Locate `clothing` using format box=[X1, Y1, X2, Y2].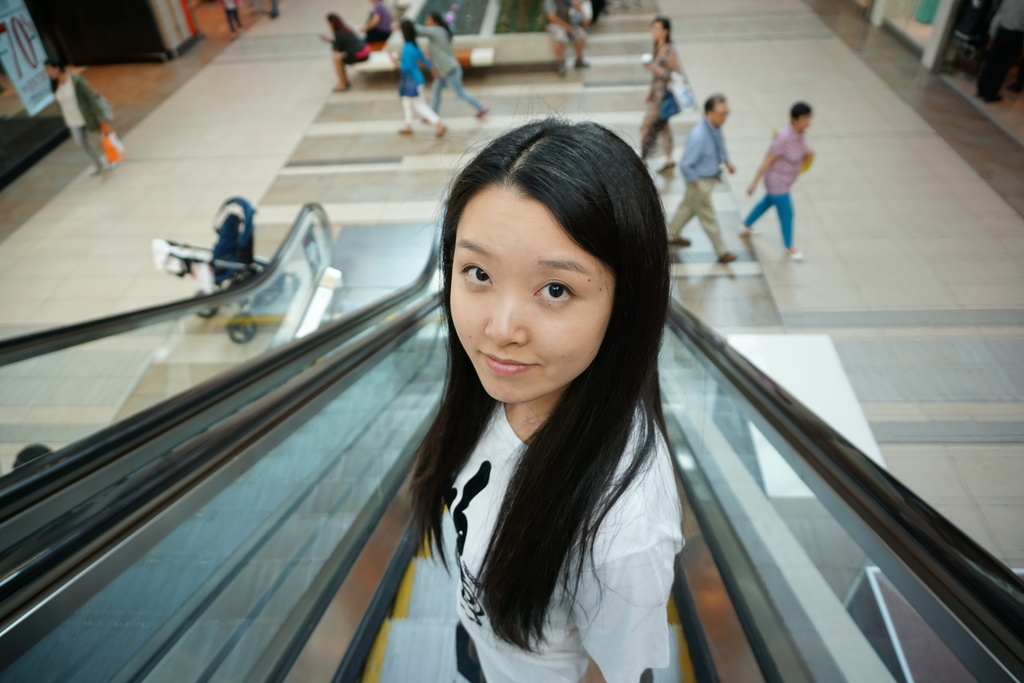
box=[60, 76, 109, 167].
